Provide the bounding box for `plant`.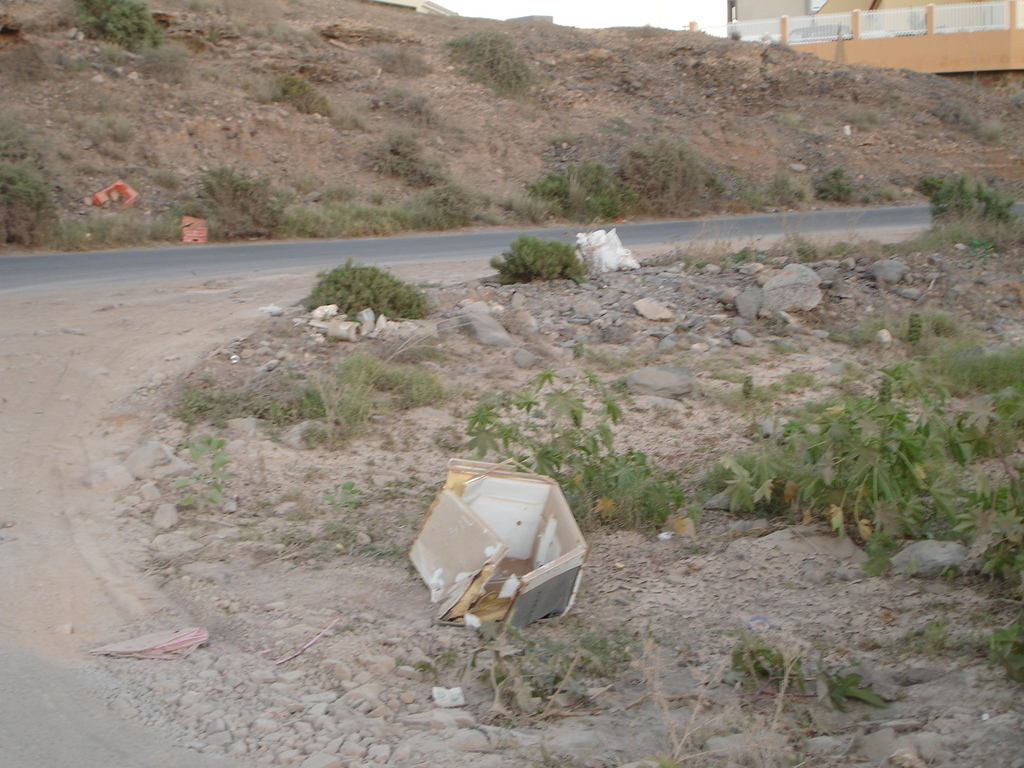
bbox(138, 48, 196, 96).
